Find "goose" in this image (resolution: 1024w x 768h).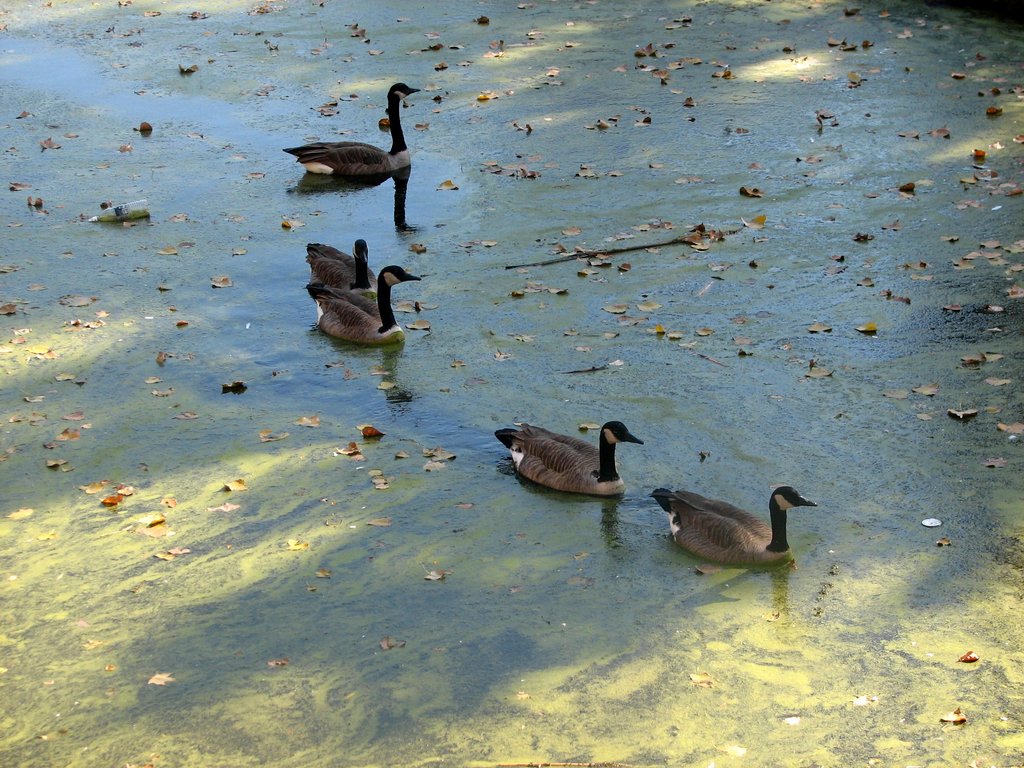
bbox(285, 83, 417, 176).
